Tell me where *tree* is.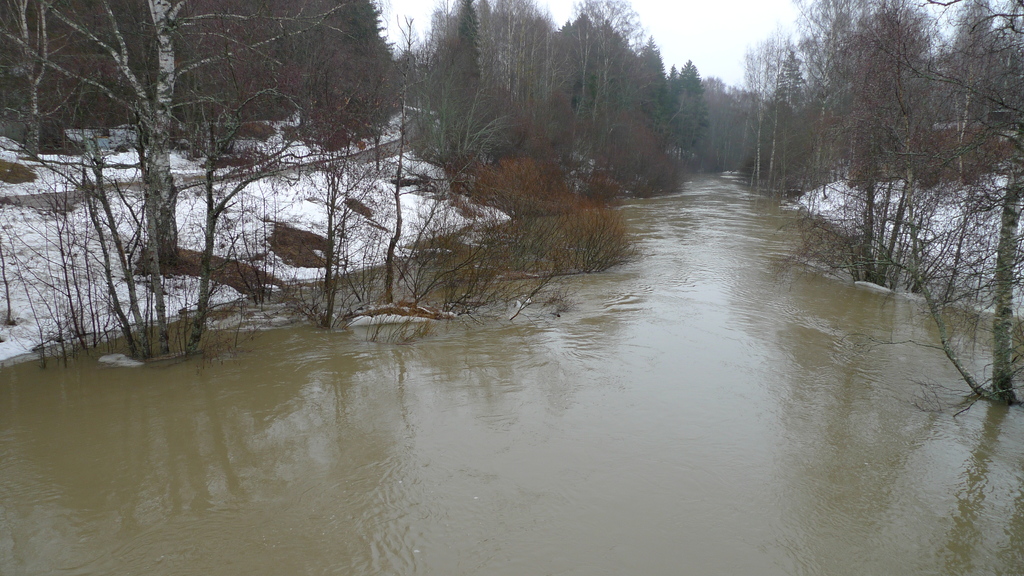
*tree* is at [4,5,356,265].
